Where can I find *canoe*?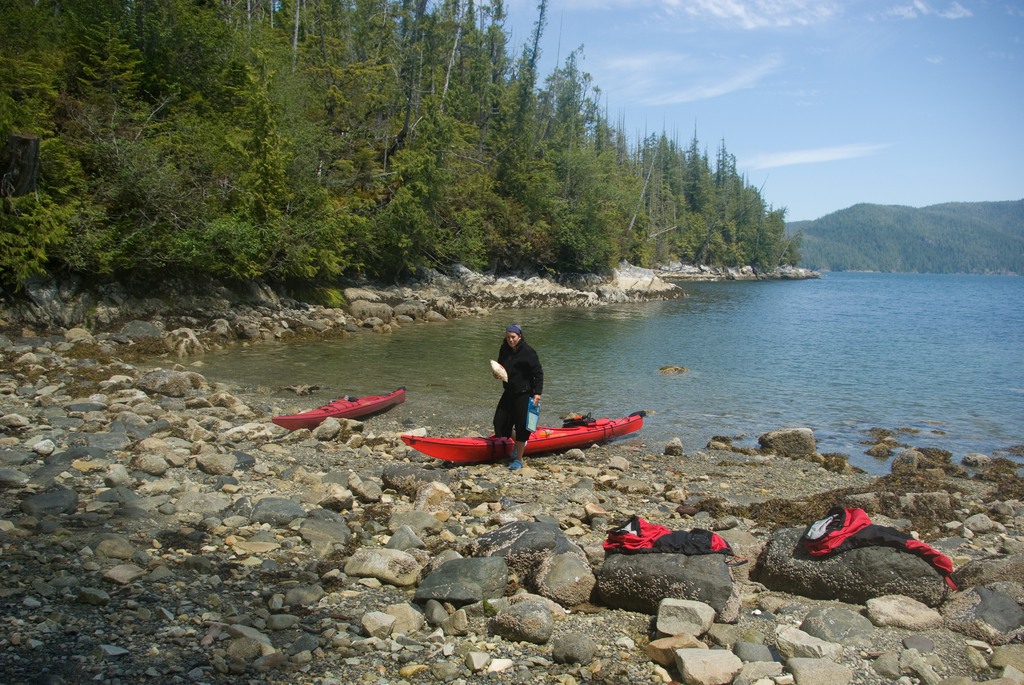
You can find it at crop(274, 387, 406, 430).
